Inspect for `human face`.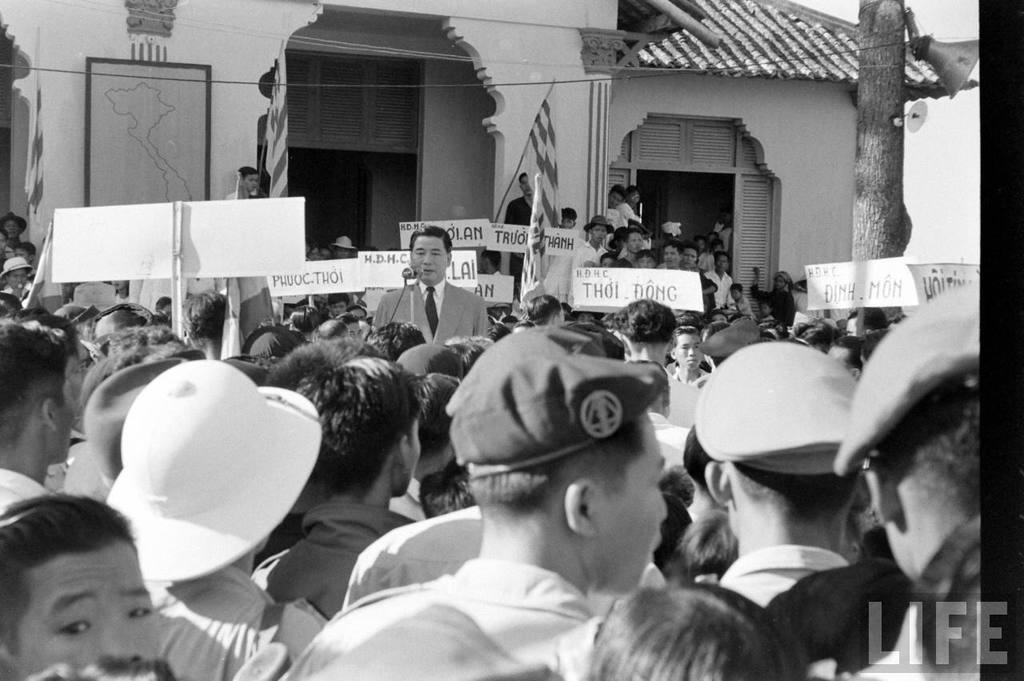
Inspection: select_region(350, 308, 369, 324).
